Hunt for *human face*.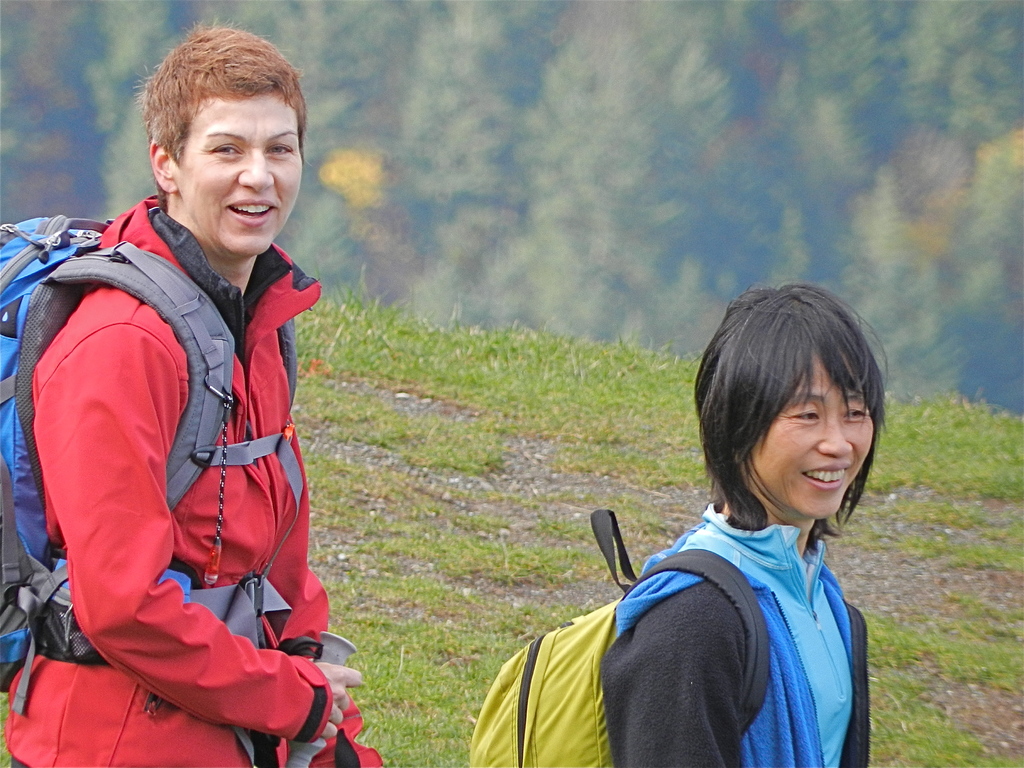
Hunted down at {"x1": 753, "y1": 357, "x2": 874, "y2": 517}.
